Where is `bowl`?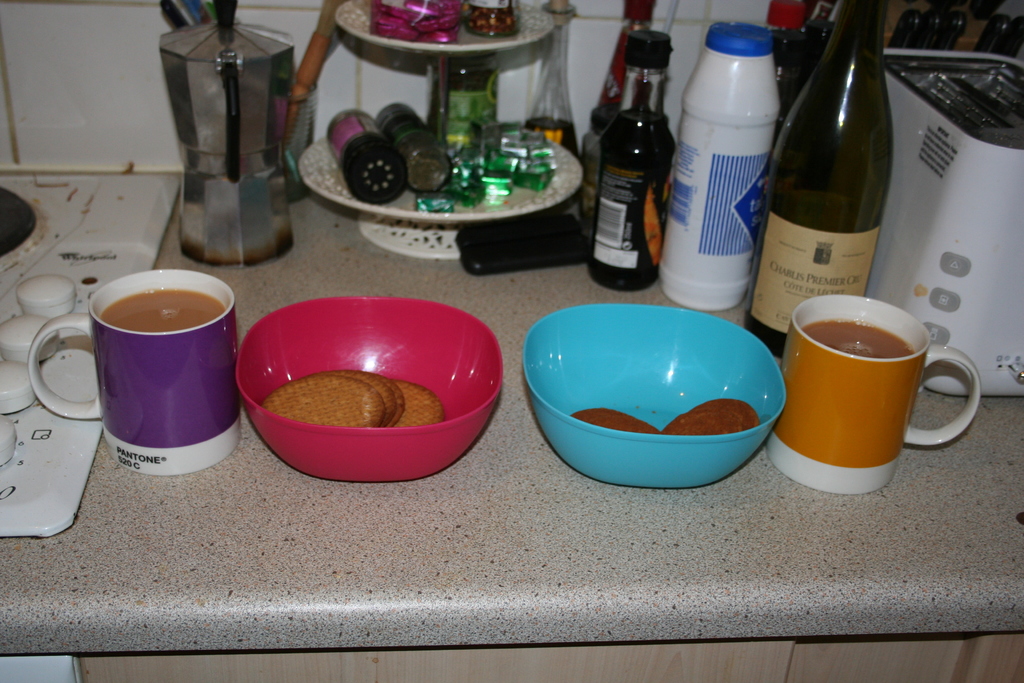
box=[524, 304, 785, 491].
